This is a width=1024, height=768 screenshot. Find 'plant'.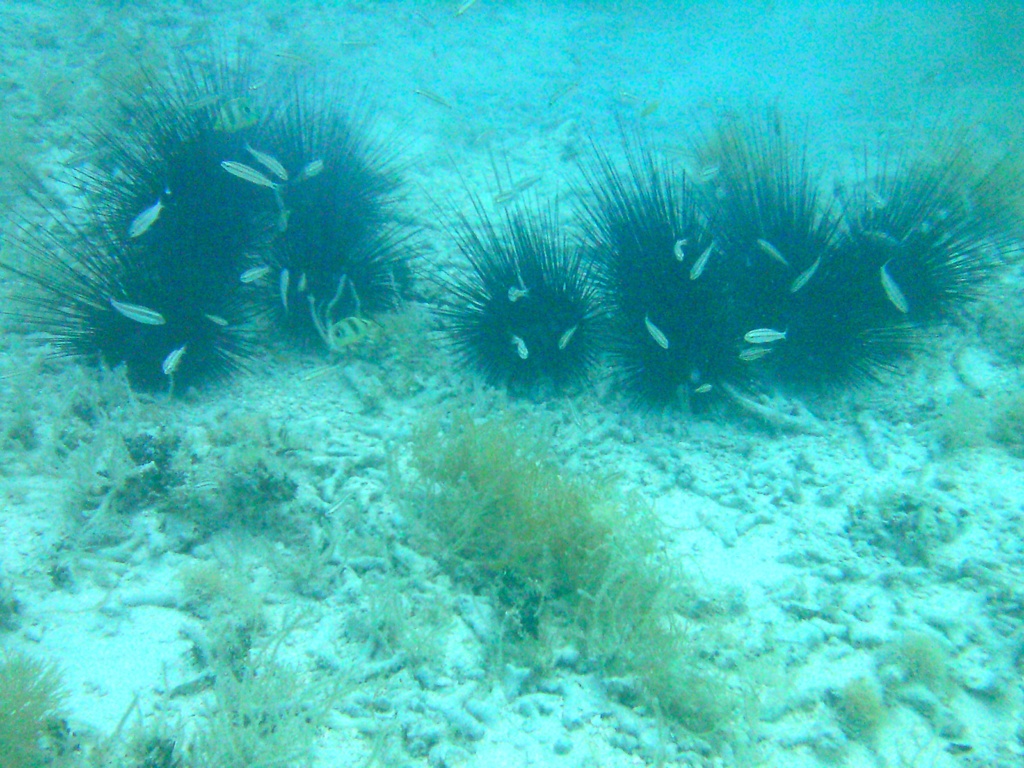
Bounding box: (left=884, top=627, right=950, bottom=712).
